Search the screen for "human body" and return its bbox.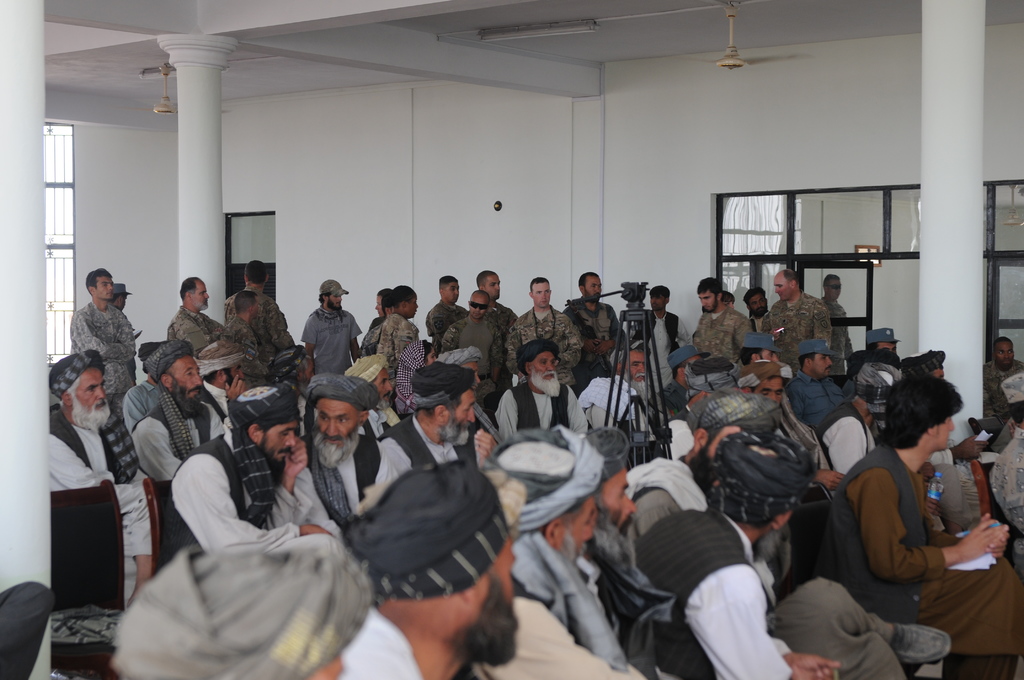
Found: 500 336 598 450.
